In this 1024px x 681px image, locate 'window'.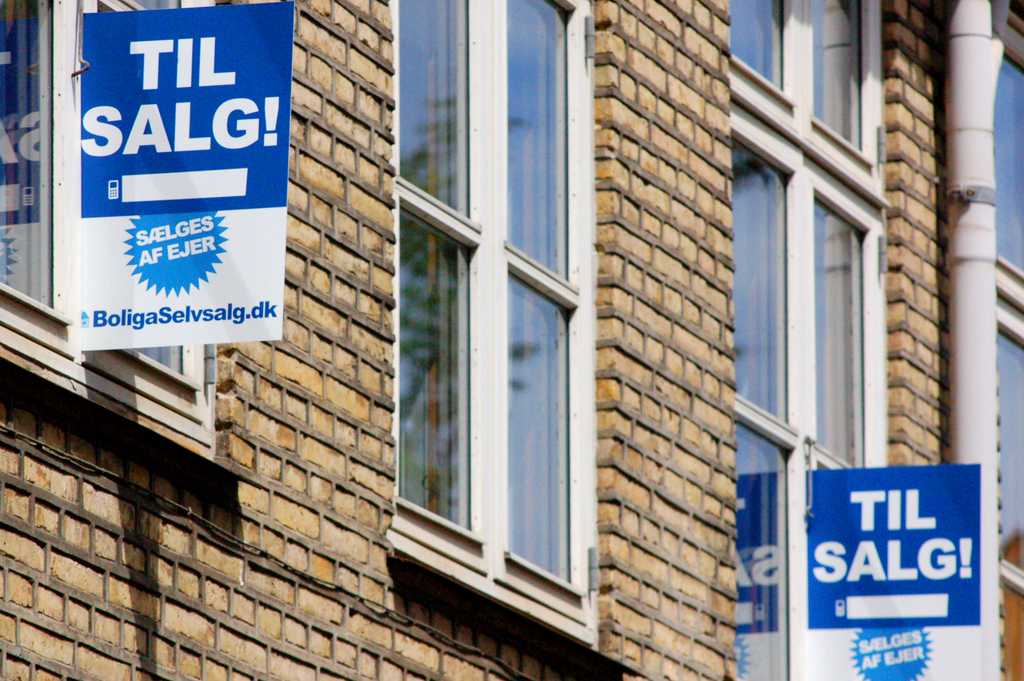
Bounding box: <region>725, 0, 893, 680</region>.
